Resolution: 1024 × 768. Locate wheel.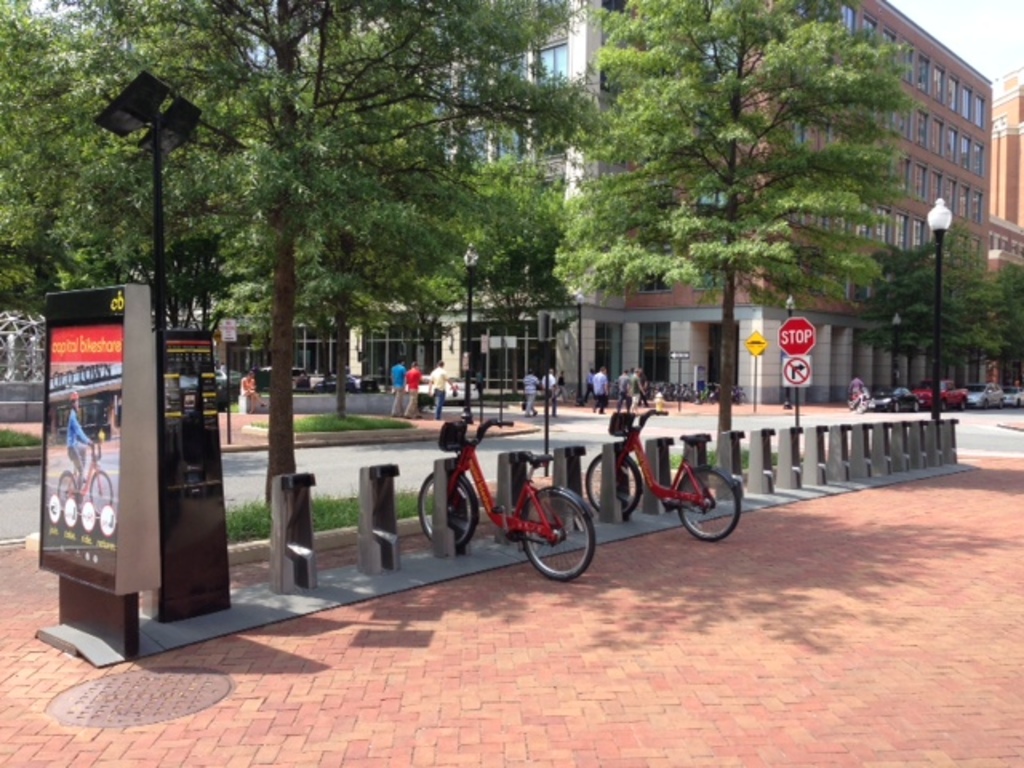
bbox(677, 469, 741, 539).
